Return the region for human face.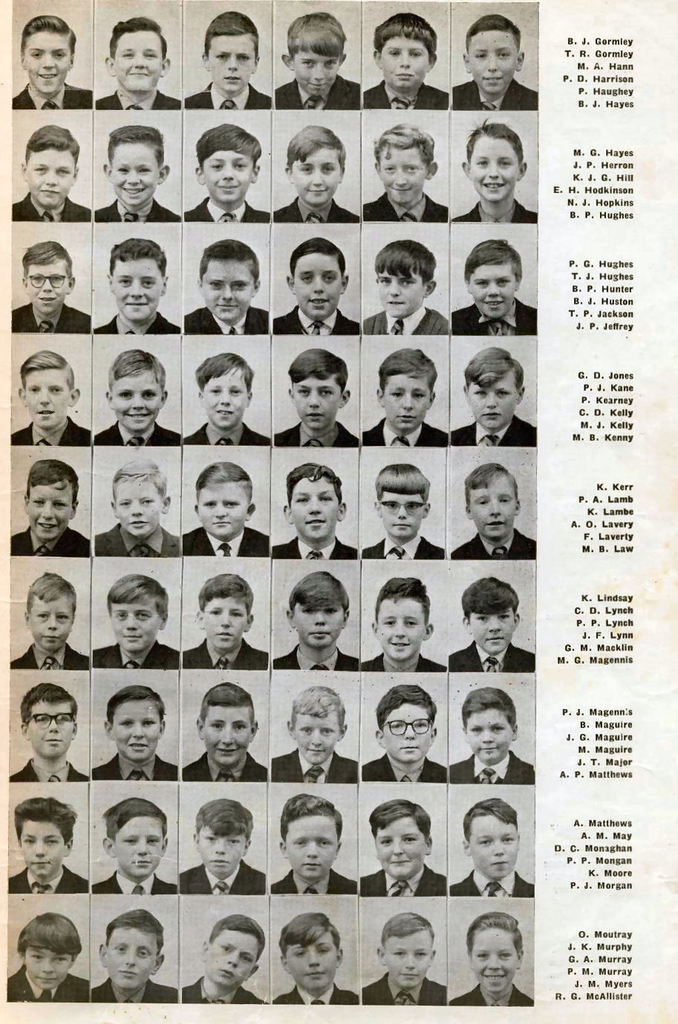
<region>27, 594, 71, 653</region>.
